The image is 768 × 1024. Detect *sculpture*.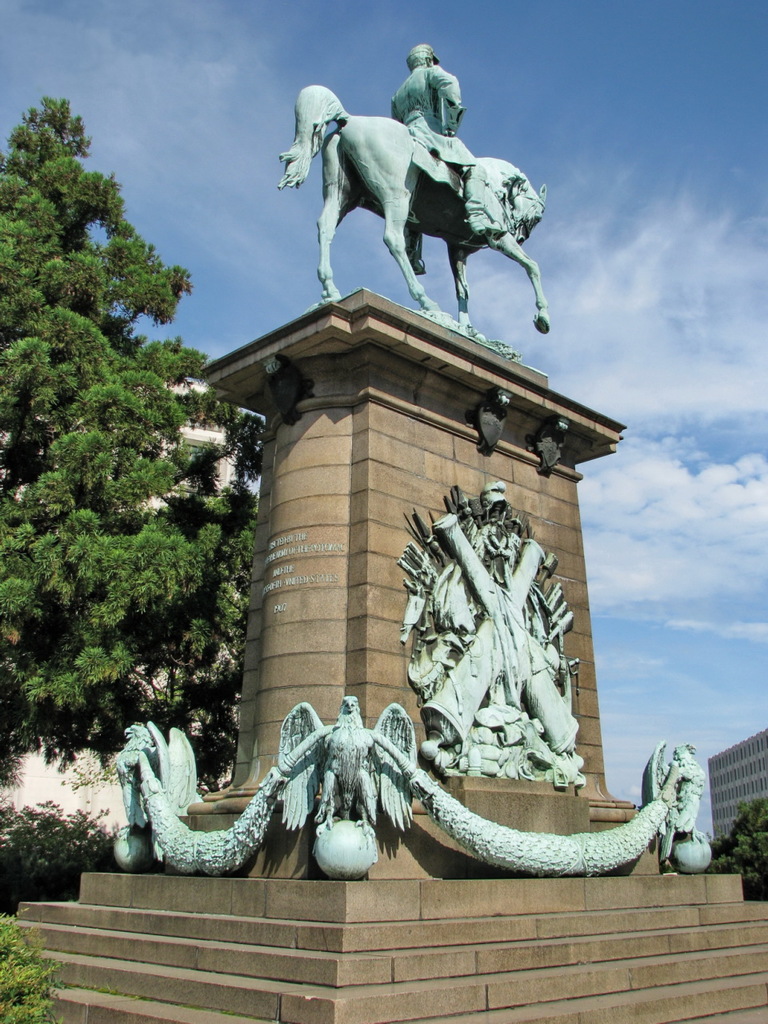
Detection: x1=102, y1=645, x2=662, y2=894.
